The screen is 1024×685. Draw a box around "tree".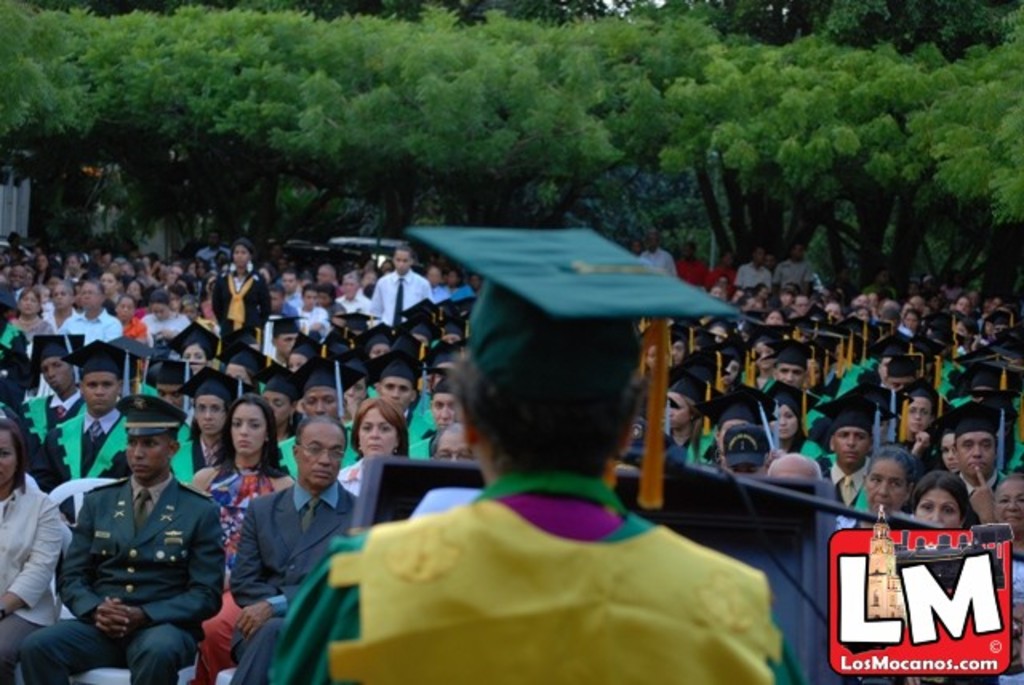
[674, 0, 818, 248].
